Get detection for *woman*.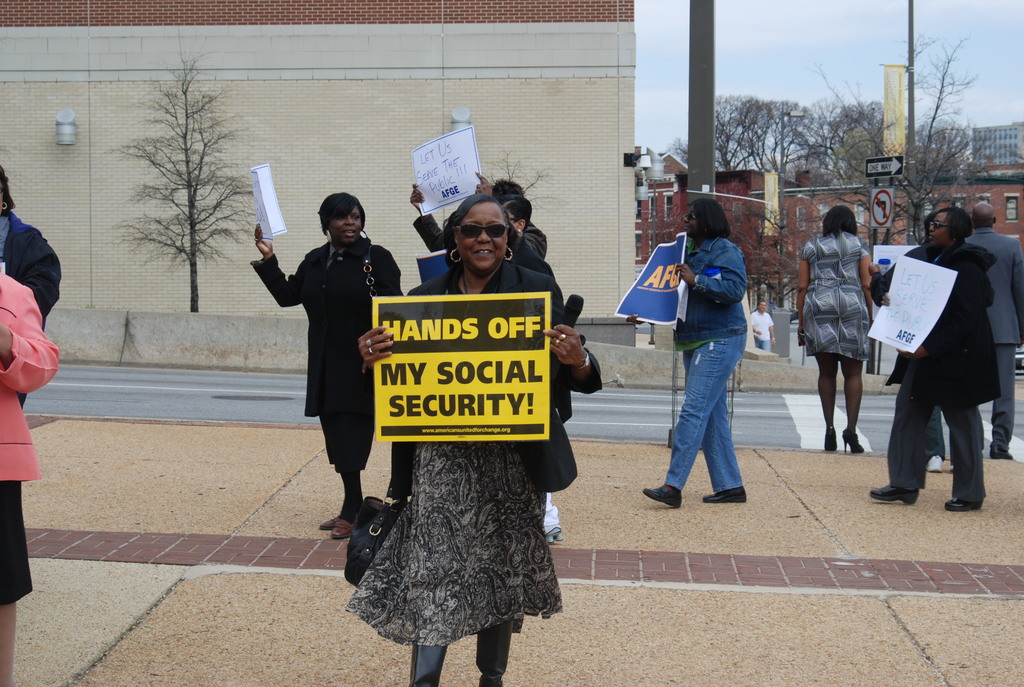
Detection: <box>340,191,613,686</box>.
